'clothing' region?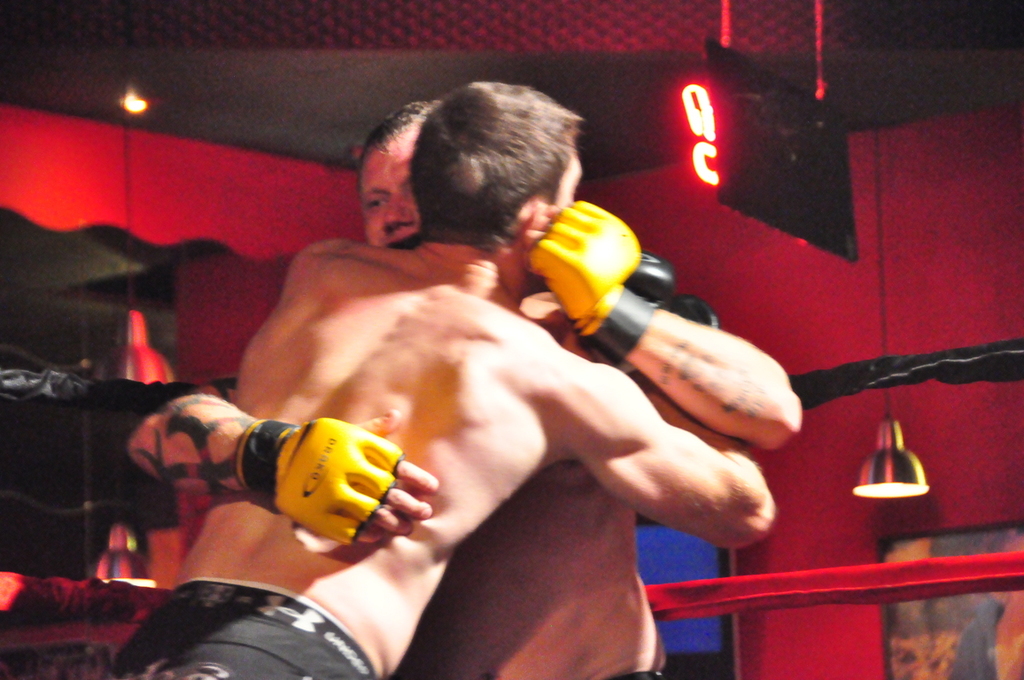
BBox(97, 567, 382, 679)
